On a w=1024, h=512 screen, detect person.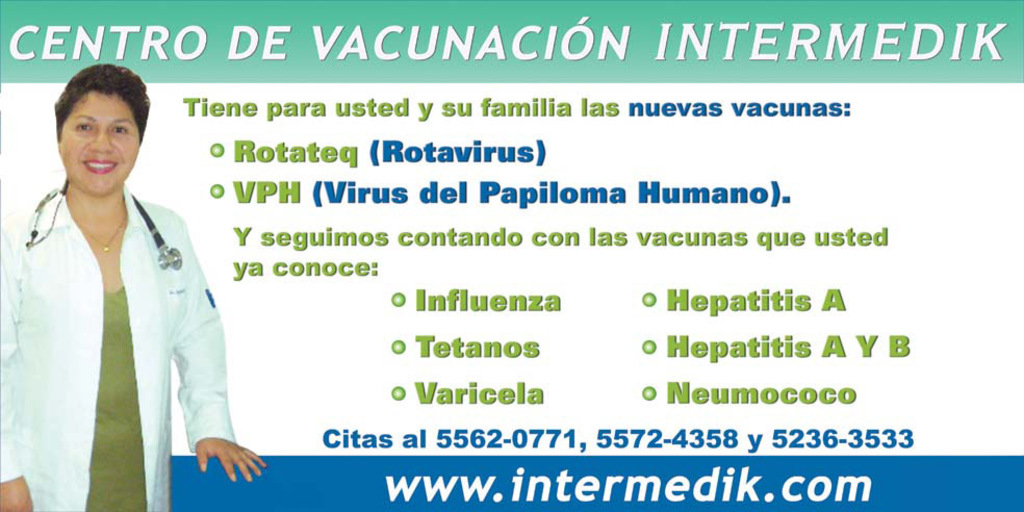
box(11, 51, 239, 511).
